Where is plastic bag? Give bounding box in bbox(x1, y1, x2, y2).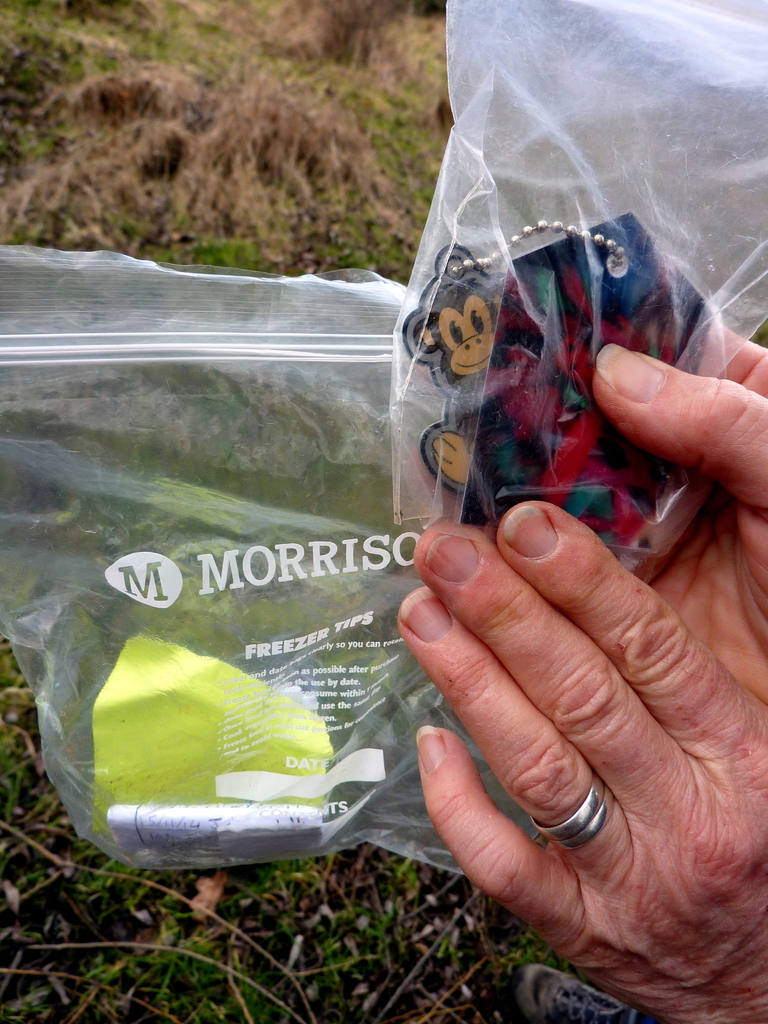
bbox(0, 236, 508, 881).
